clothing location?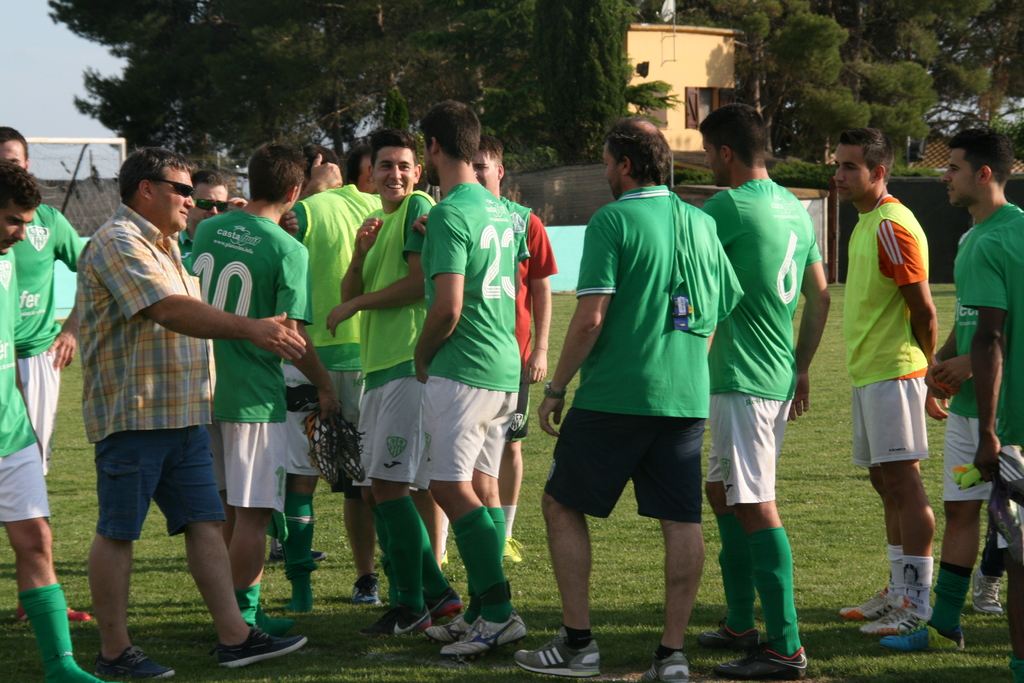
[x1=184, y1=204, x2=321, y2=514]
